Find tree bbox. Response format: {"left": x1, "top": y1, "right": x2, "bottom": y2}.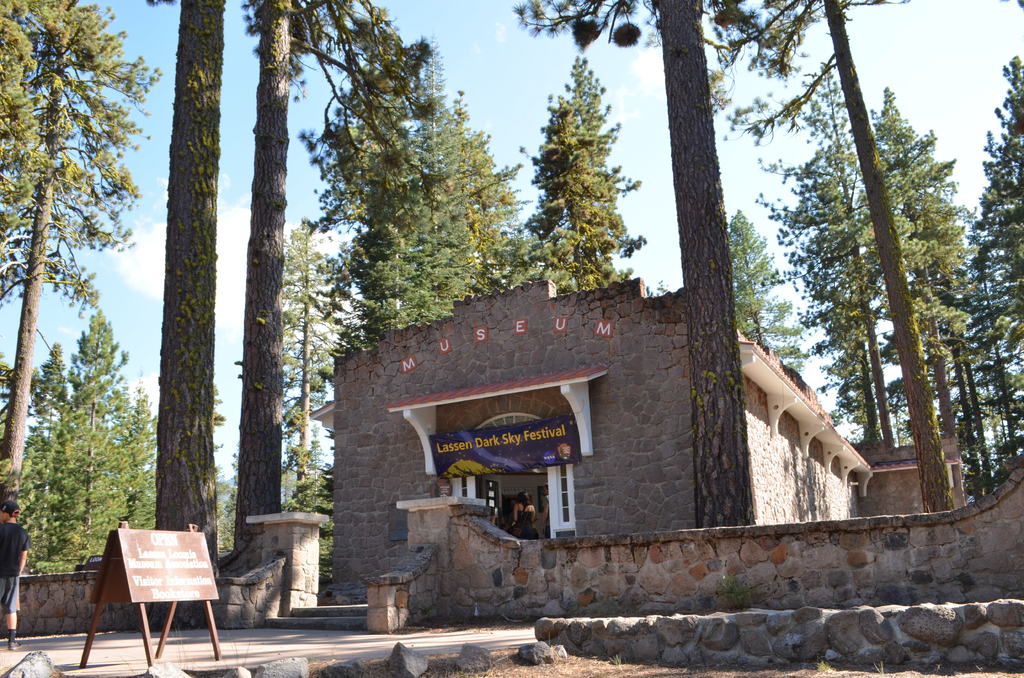
{"left": 0, "top": 0, "right": 168, "bottom": 511}.
